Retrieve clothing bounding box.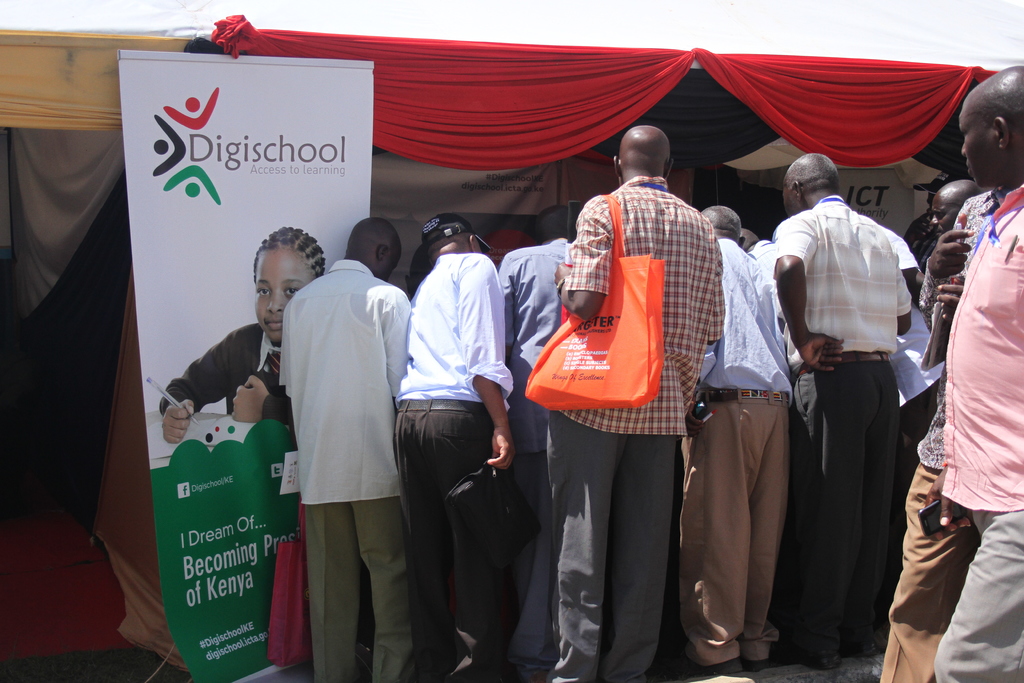
Bounding box: left=527, top=168, right=740, bottom=682.
